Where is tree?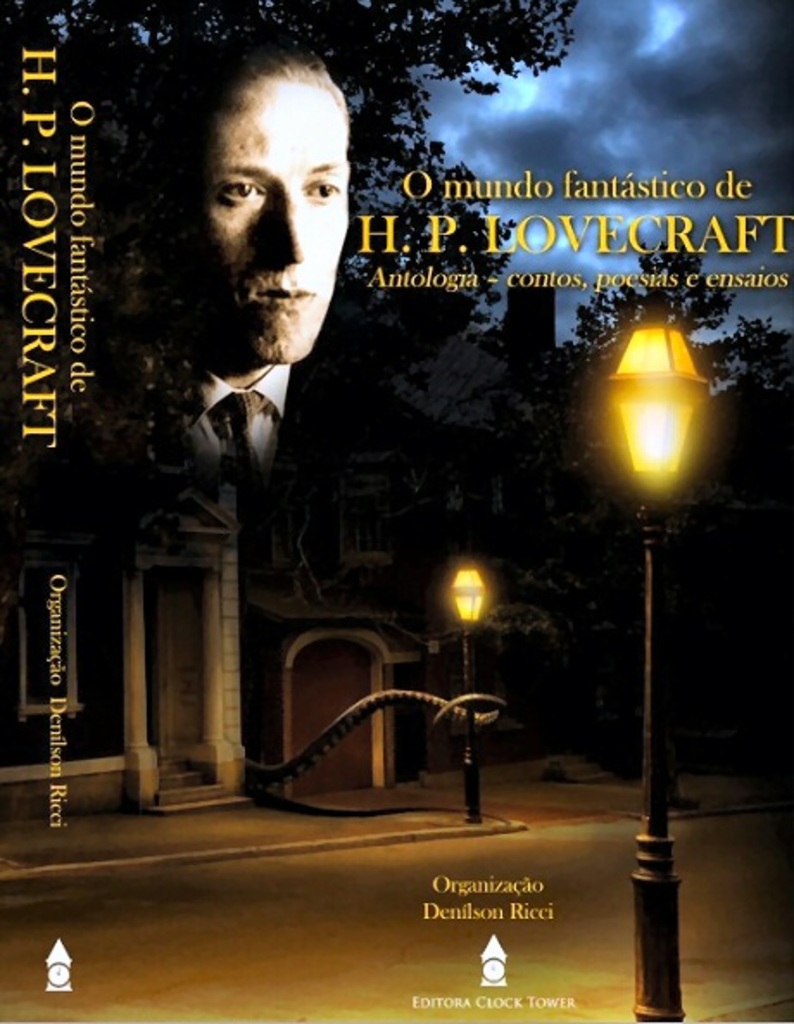
(x1=739, y1=318, x2=792, y2=418).
